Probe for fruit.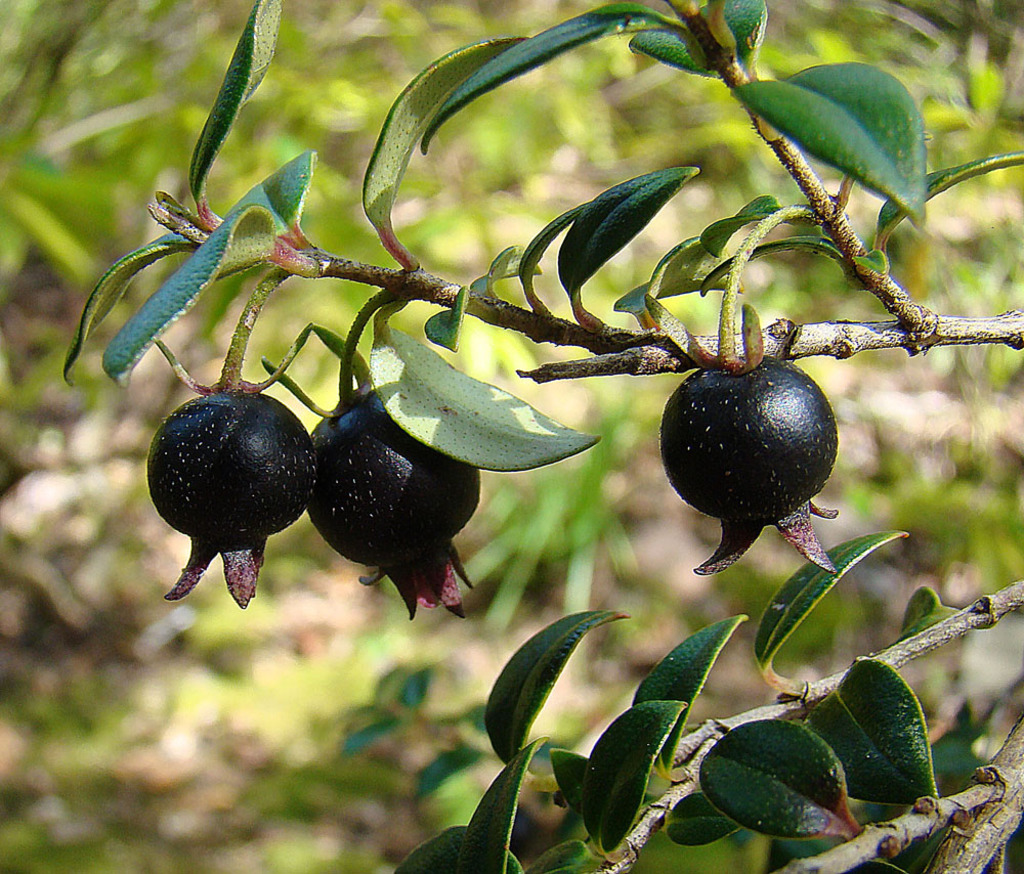
Probe result: (314, 385, 473, 638).
